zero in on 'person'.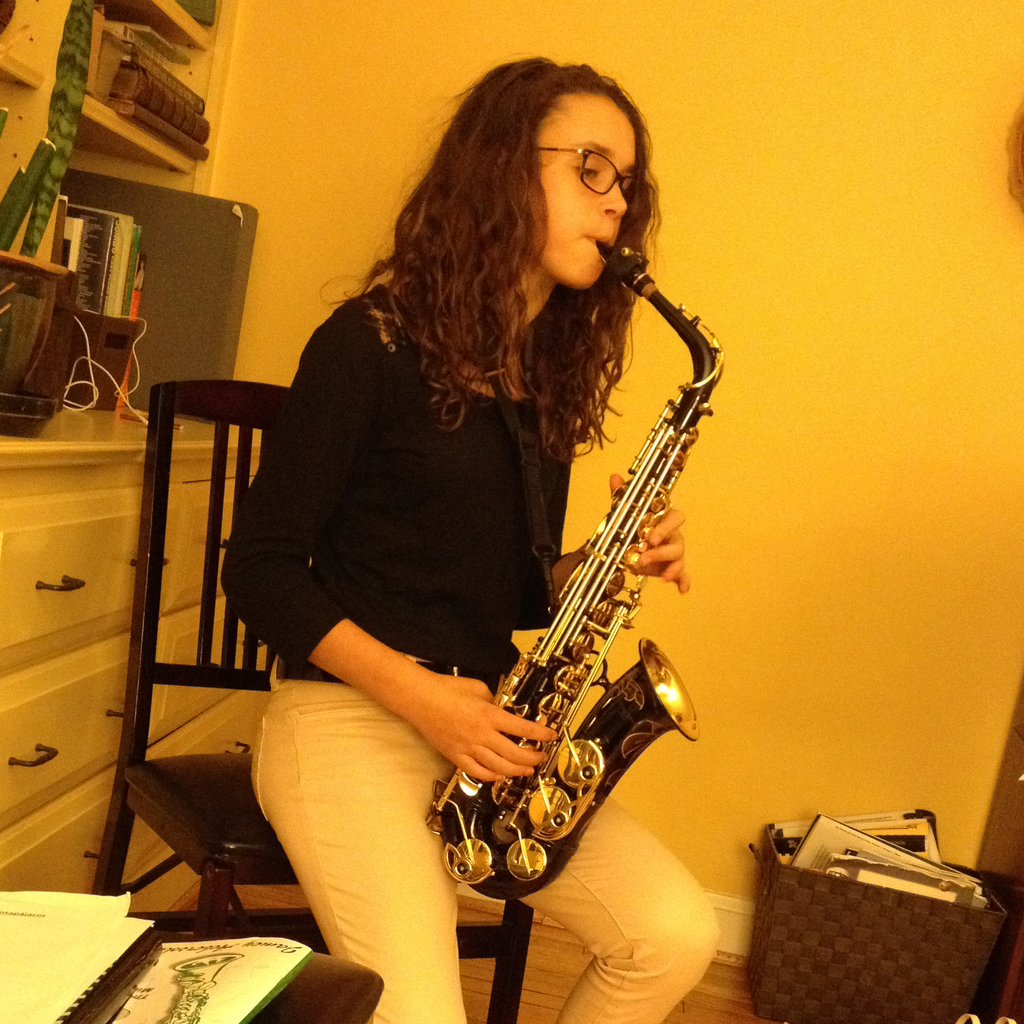
Zeroed in: BBox(309, 73, 744, 1009).
